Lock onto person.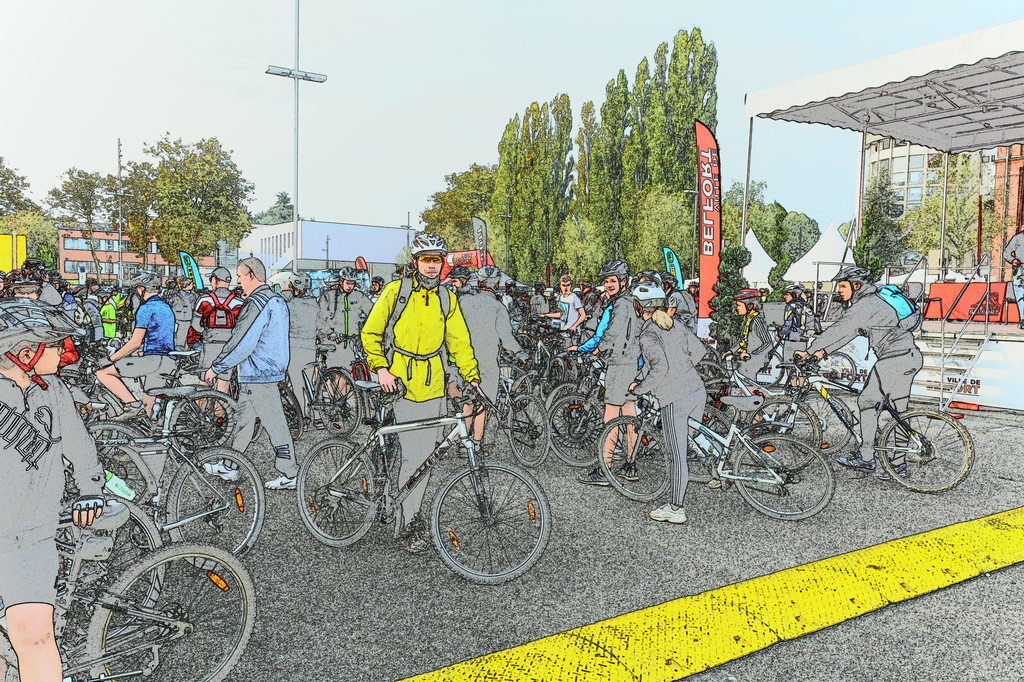
Locked: bbox(625, 271, 710, 529).
